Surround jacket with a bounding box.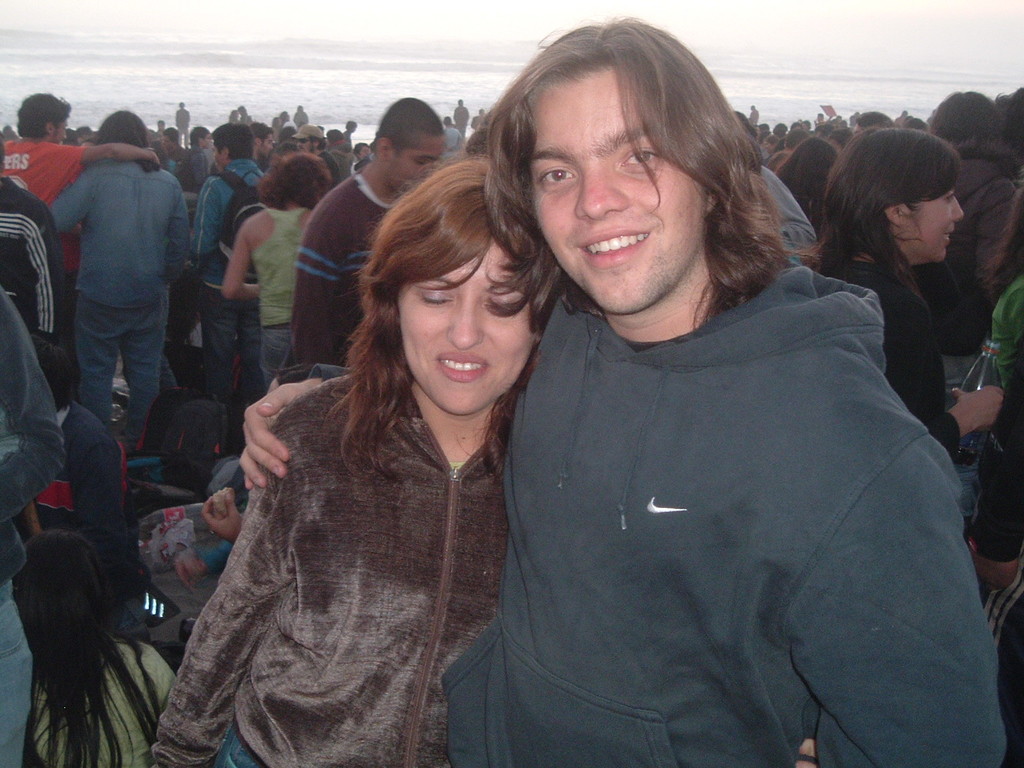
left=429, top=249, right=1009, bottom=767.
